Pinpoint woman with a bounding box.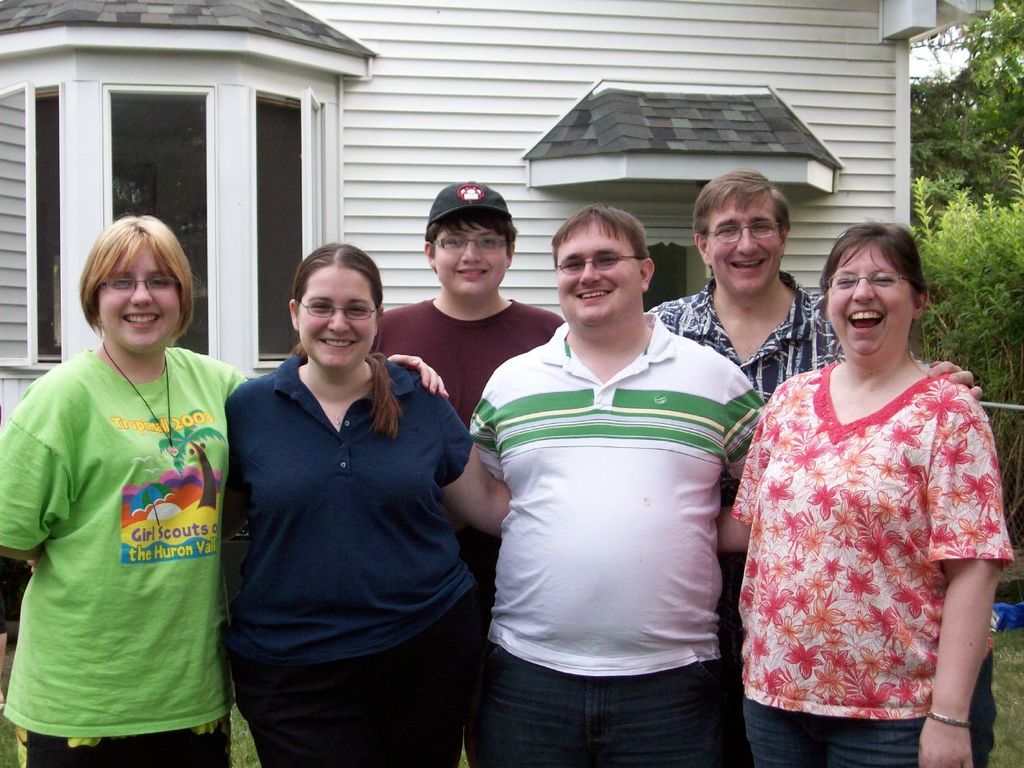
<bbox>703, 214, 1017, 767</bbox>.
